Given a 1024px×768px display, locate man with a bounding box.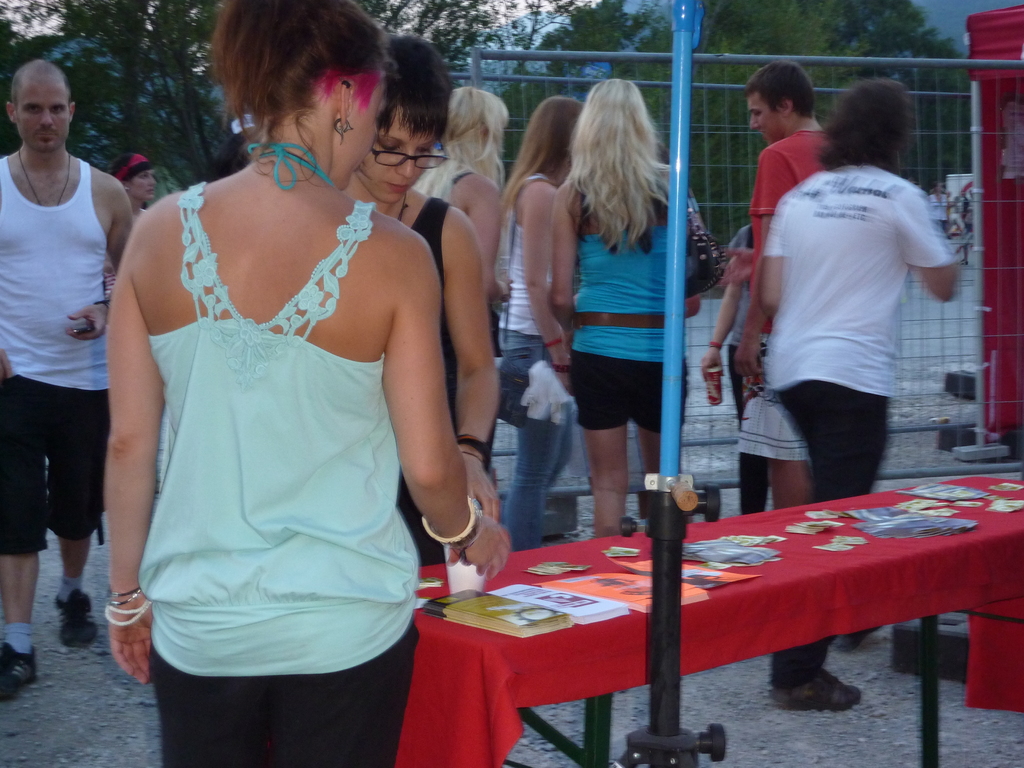
Located: detection(0, 61, 134, 702).
